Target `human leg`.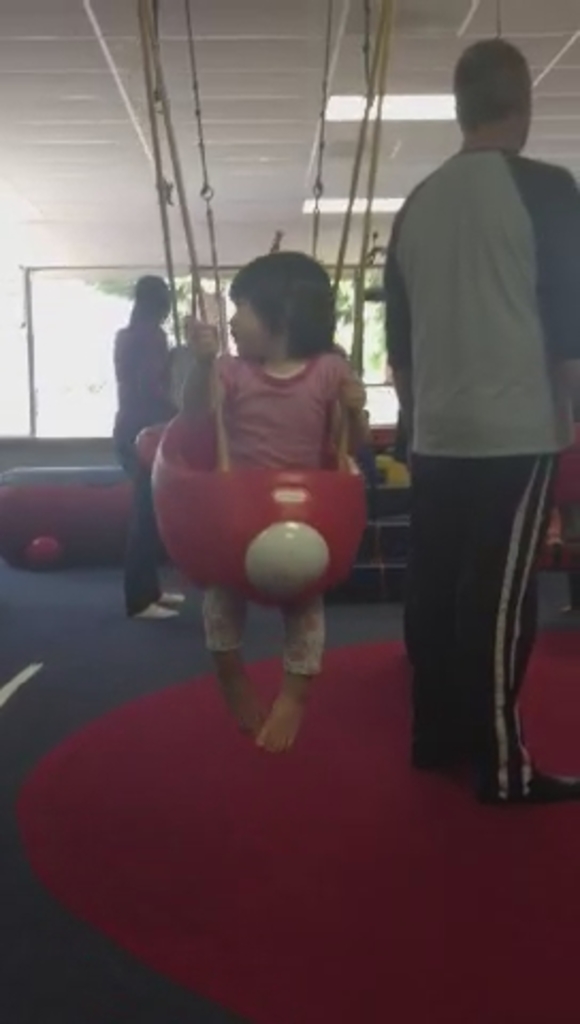
Target region: {"left": 117, "top": 435, "right": 168, "bottom": 614}.
